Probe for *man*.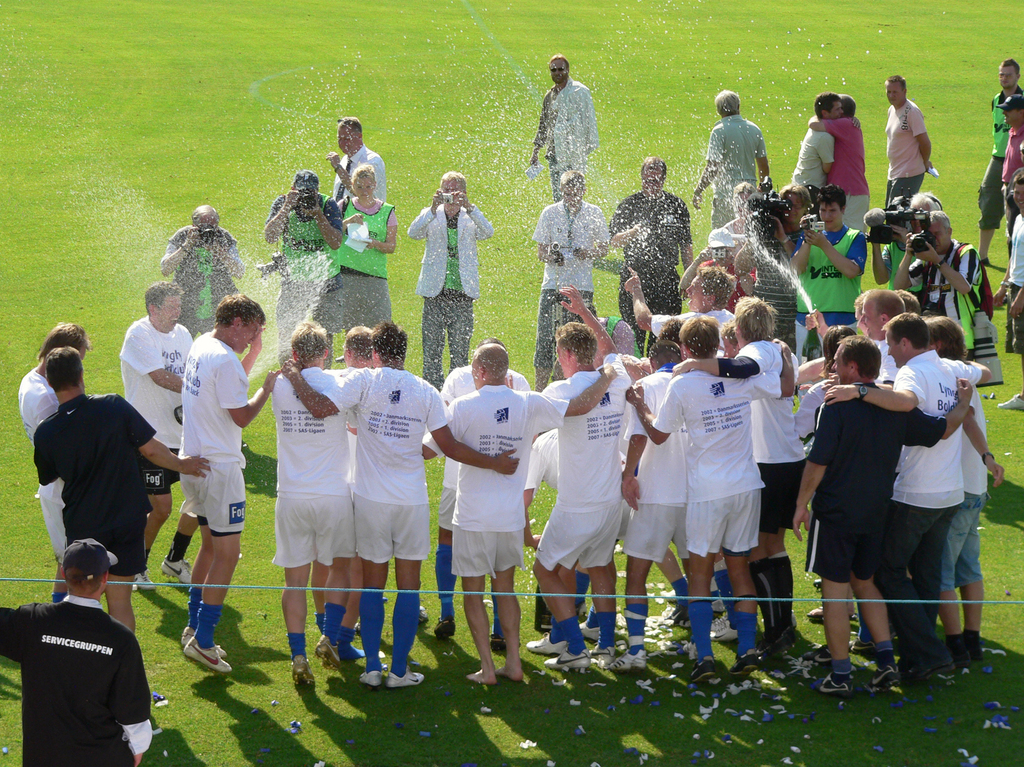
Probe result: 273,323,351,683.
